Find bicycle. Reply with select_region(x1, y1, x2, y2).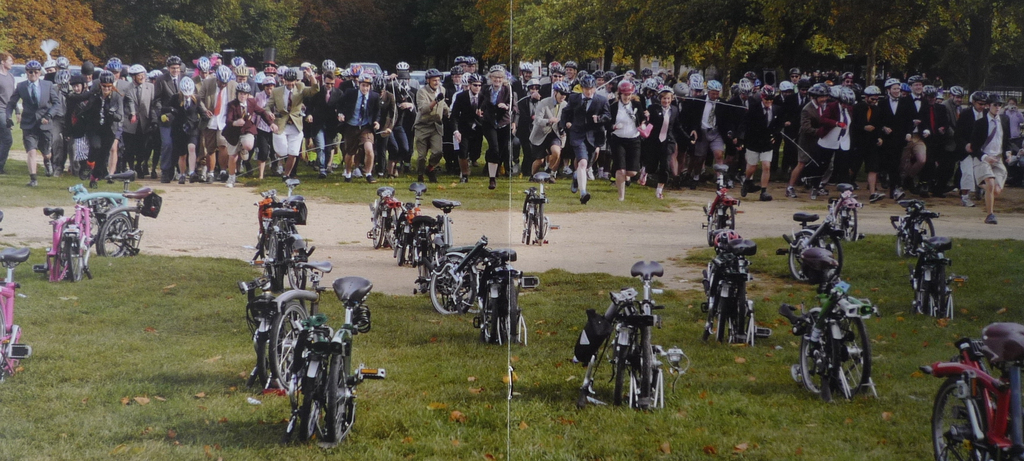
select_region(376, 177, 415, 272).
